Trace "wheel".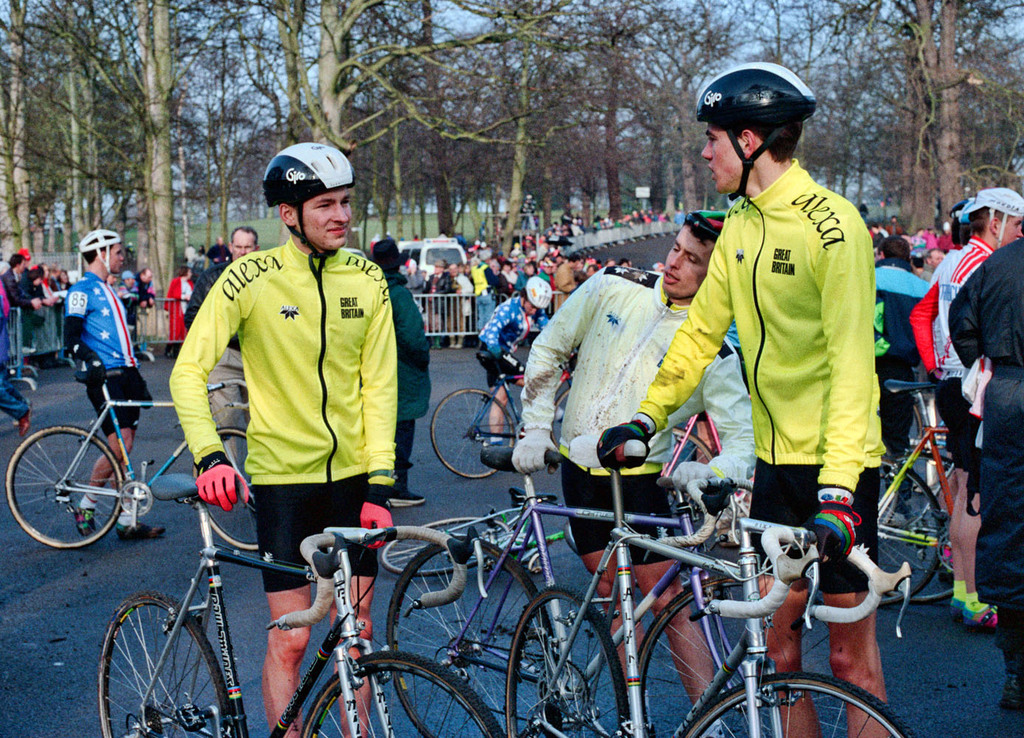
Traced to pyautogui.locateOnScreen(186, 428, 265, 556).
